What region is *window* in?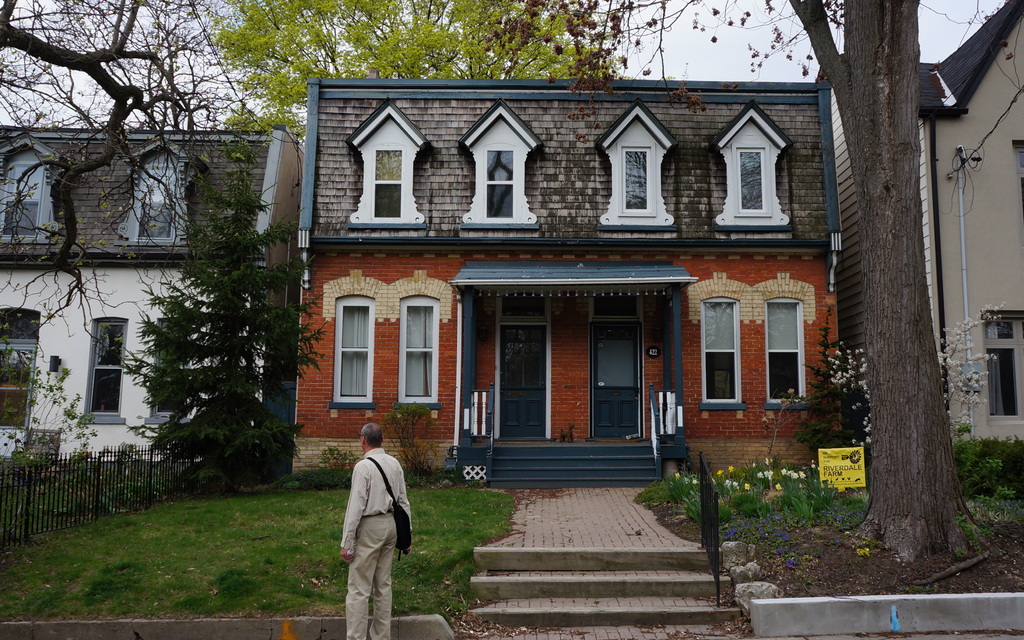
(481, 149, 516, 219).
